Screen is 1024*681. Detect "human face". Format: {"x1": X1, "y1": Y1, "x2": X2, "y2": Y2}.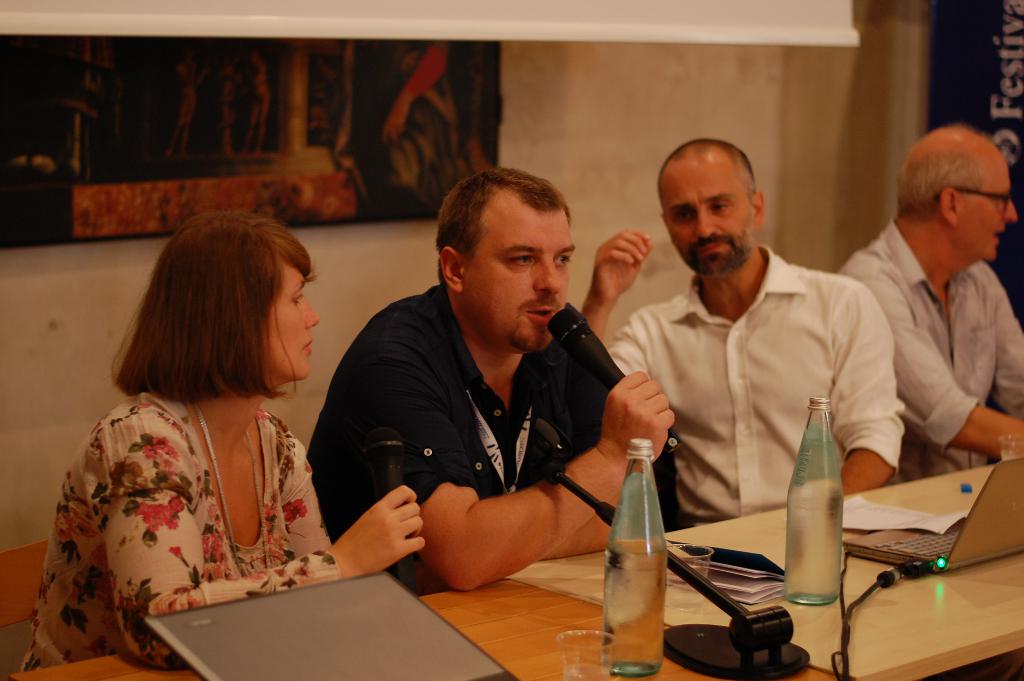
{"x1": 959, "y1": 156, "x2": 1018, "y2": 259}.
